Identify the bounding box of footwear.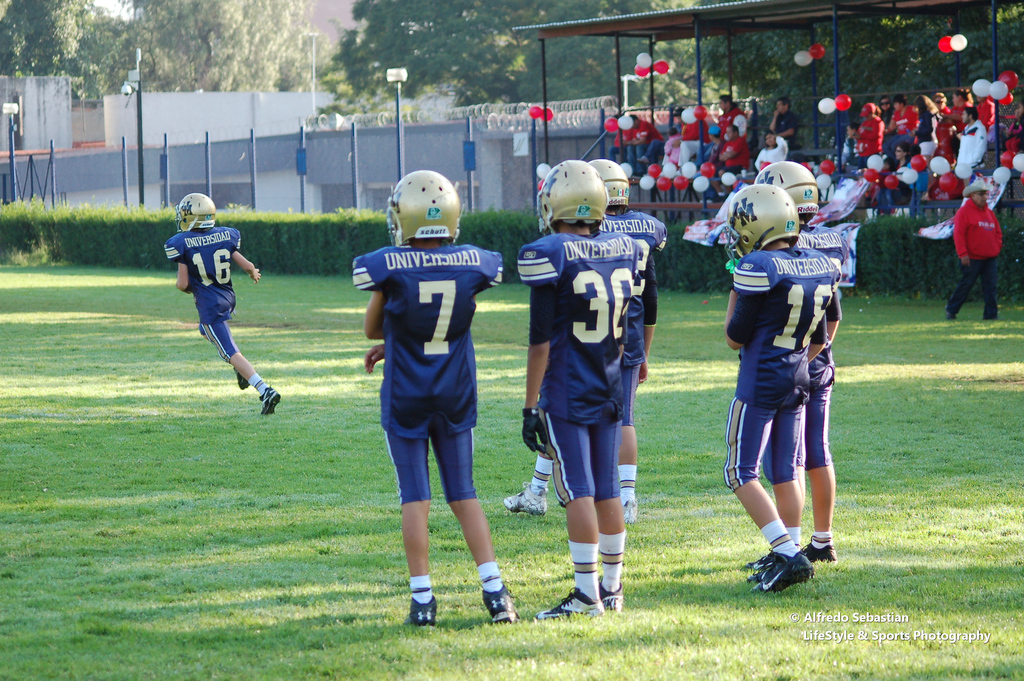
{"x1": 535, "y1": 586, "x2": 596, "y2": 621}.
